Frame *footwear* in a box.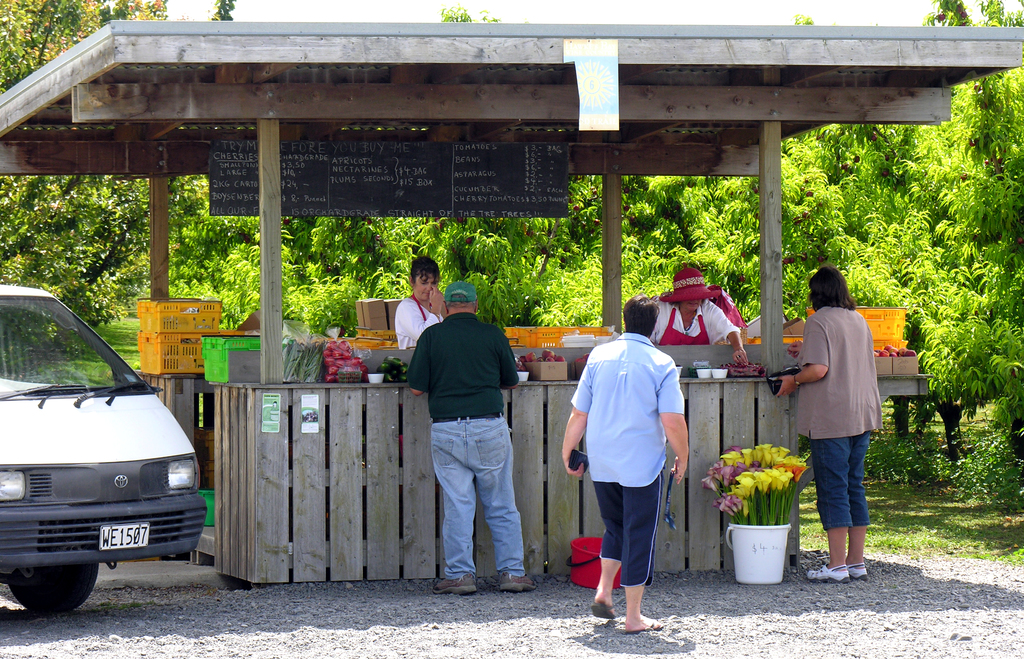
{"left": 627, "top": 615, "right": 662, "bottom": 633}.
